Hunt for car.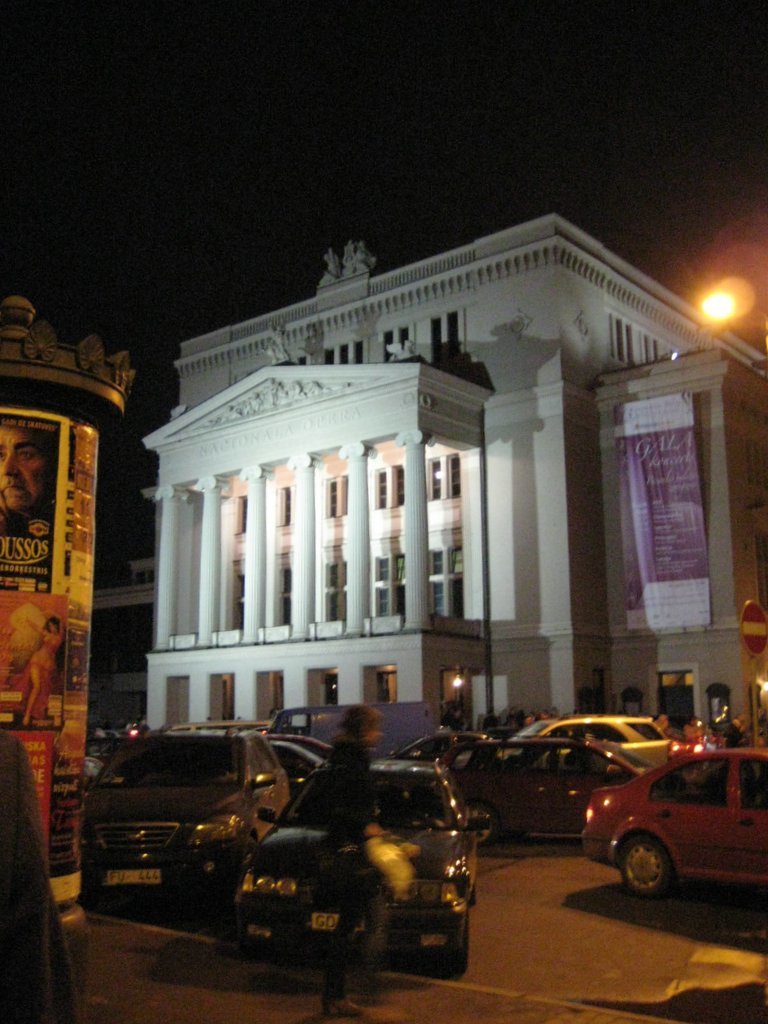
Hunted down at (left=82, top=735, right=282, bottom=907).
